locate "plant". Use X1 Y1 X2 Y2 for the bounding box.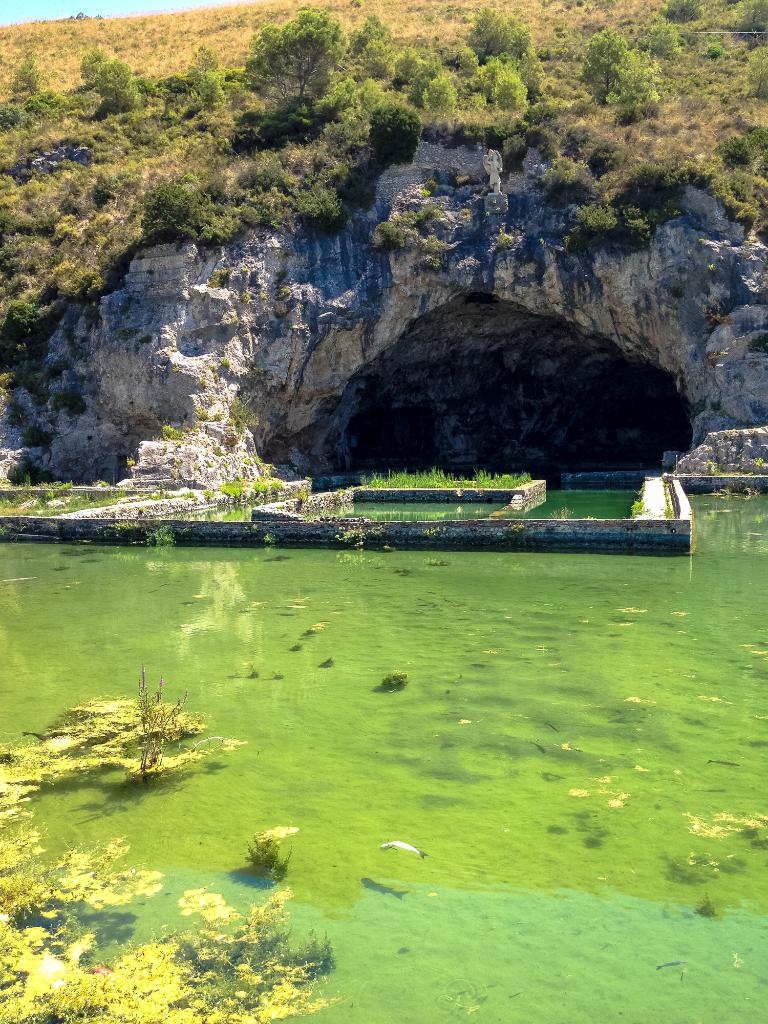
754 452 767 475.
